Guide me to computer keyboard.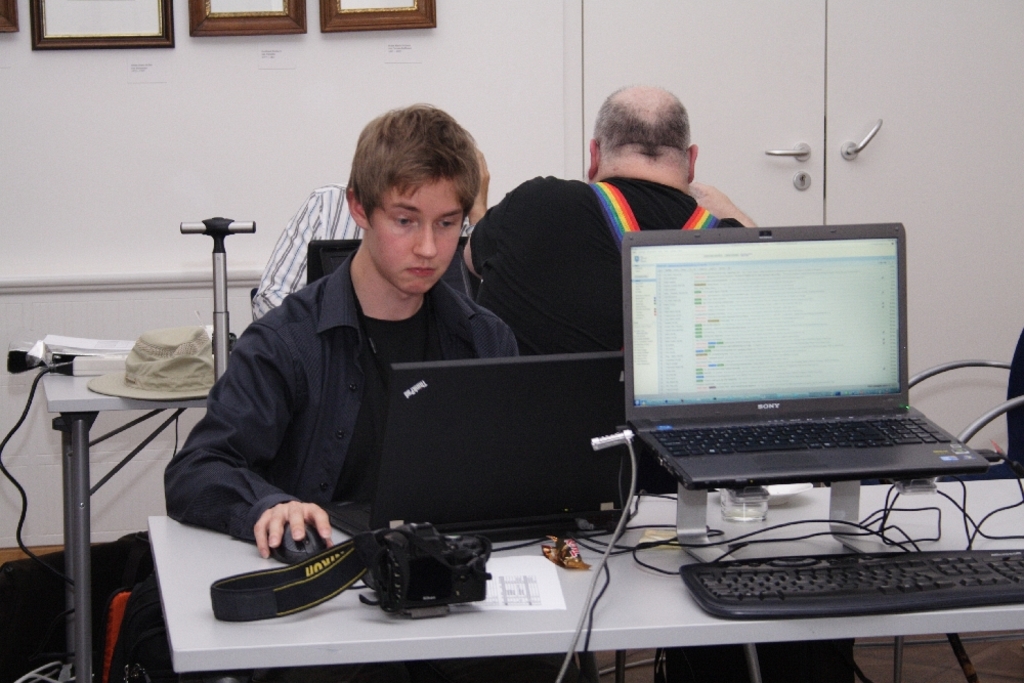
Guidance: rect(682, 546, 1023, 622).
